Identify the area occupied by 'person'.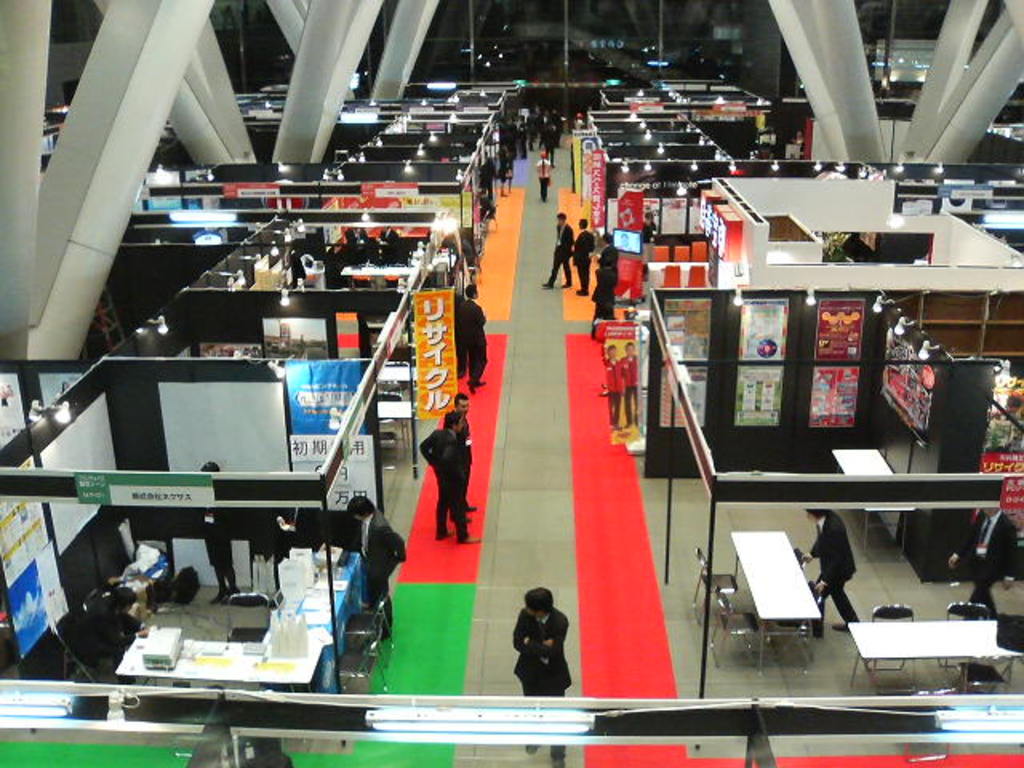
Area: [left=794, top=496, right=861, bottom=630].
